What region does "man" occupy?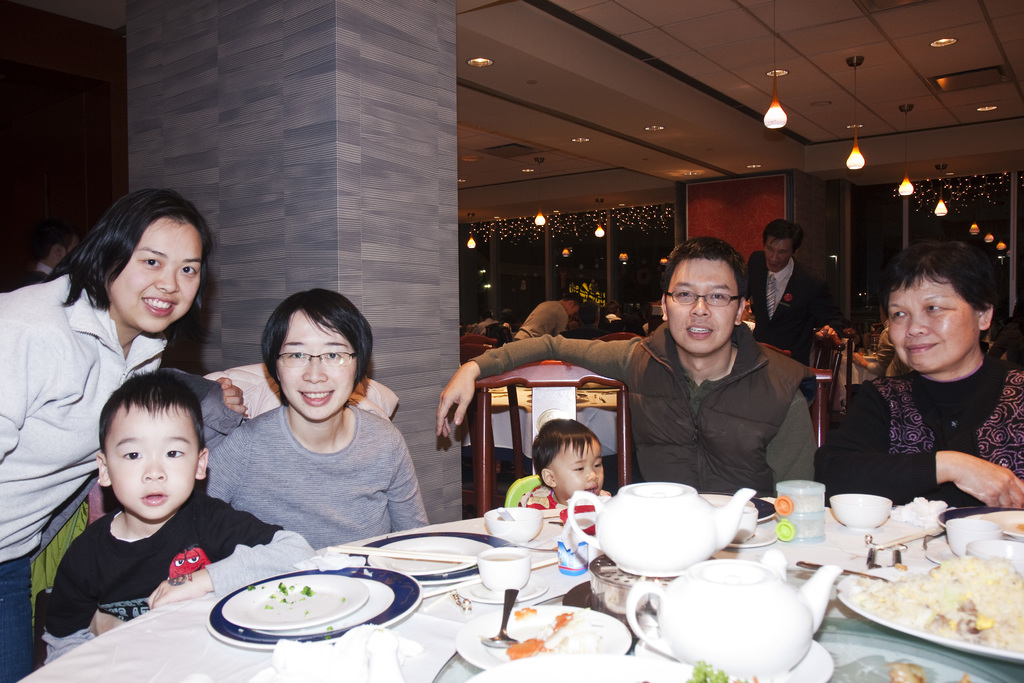
[511,297,583,339].
